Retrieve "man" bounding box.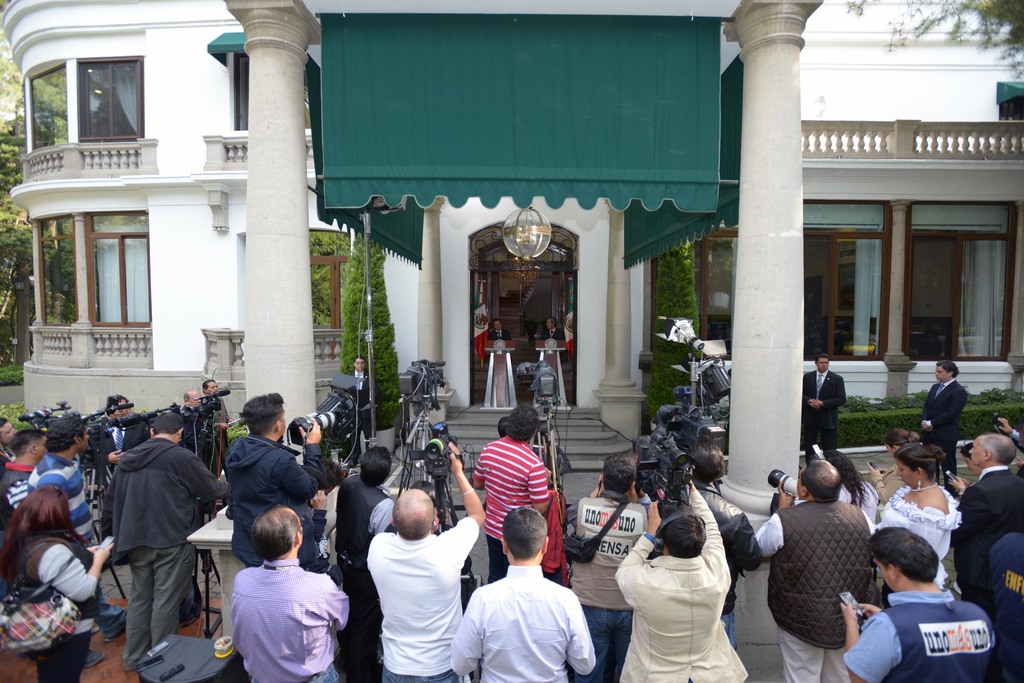
Bounding box: left=221, top=392, right=320, bottom=579.
